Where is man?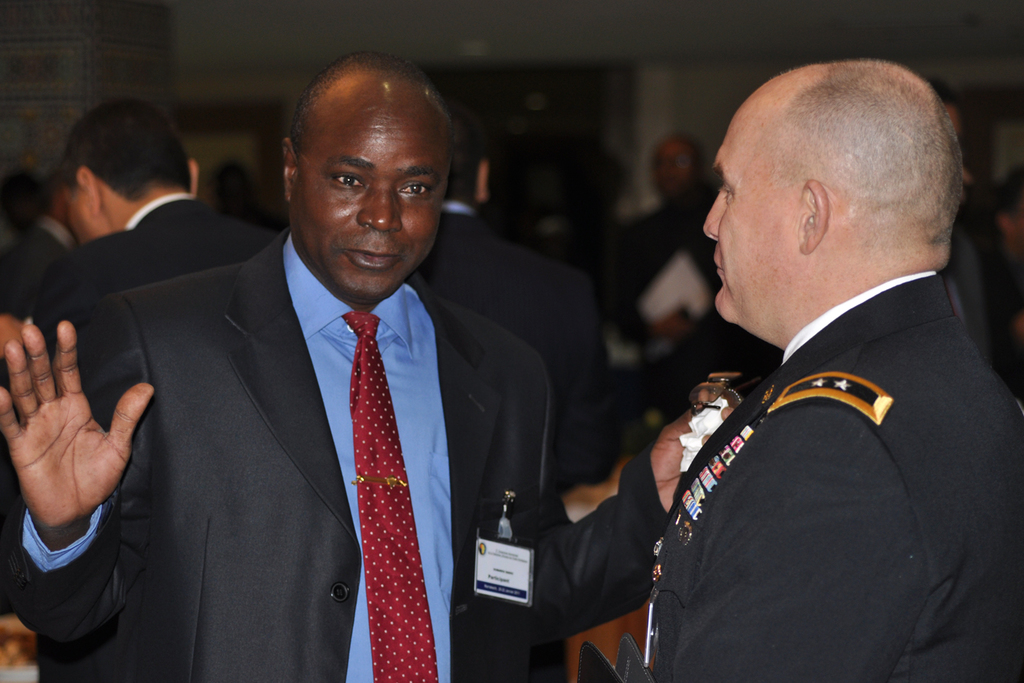
BBox(413, 140, 605, 499).
